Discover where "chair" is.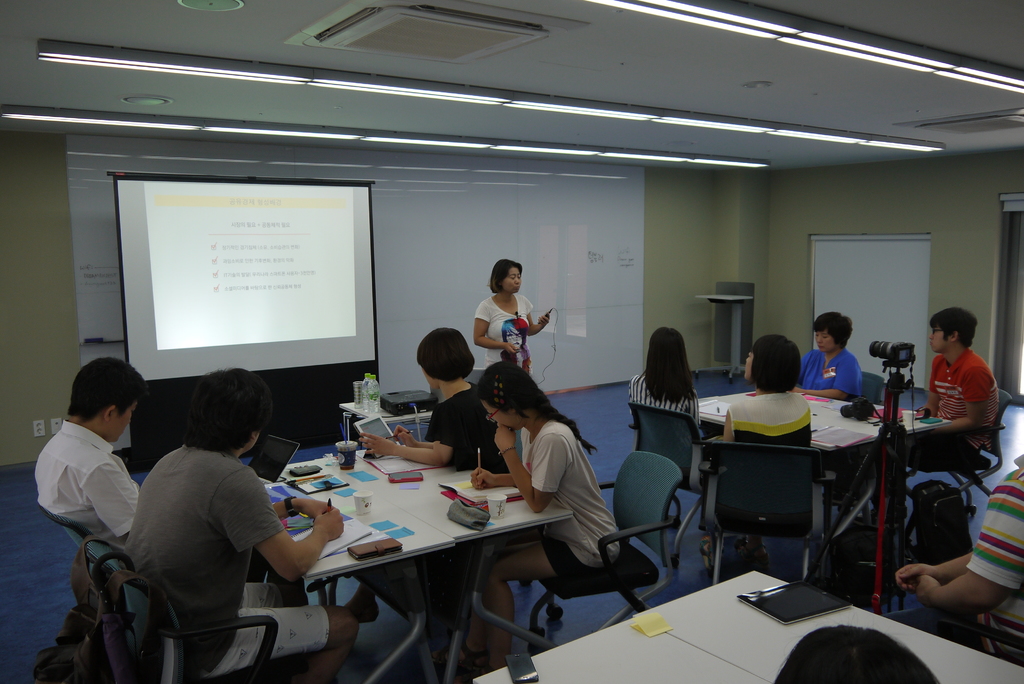
Discovered at {"left": 36, "top": 496, "right": 111, "bottom": 568}.
